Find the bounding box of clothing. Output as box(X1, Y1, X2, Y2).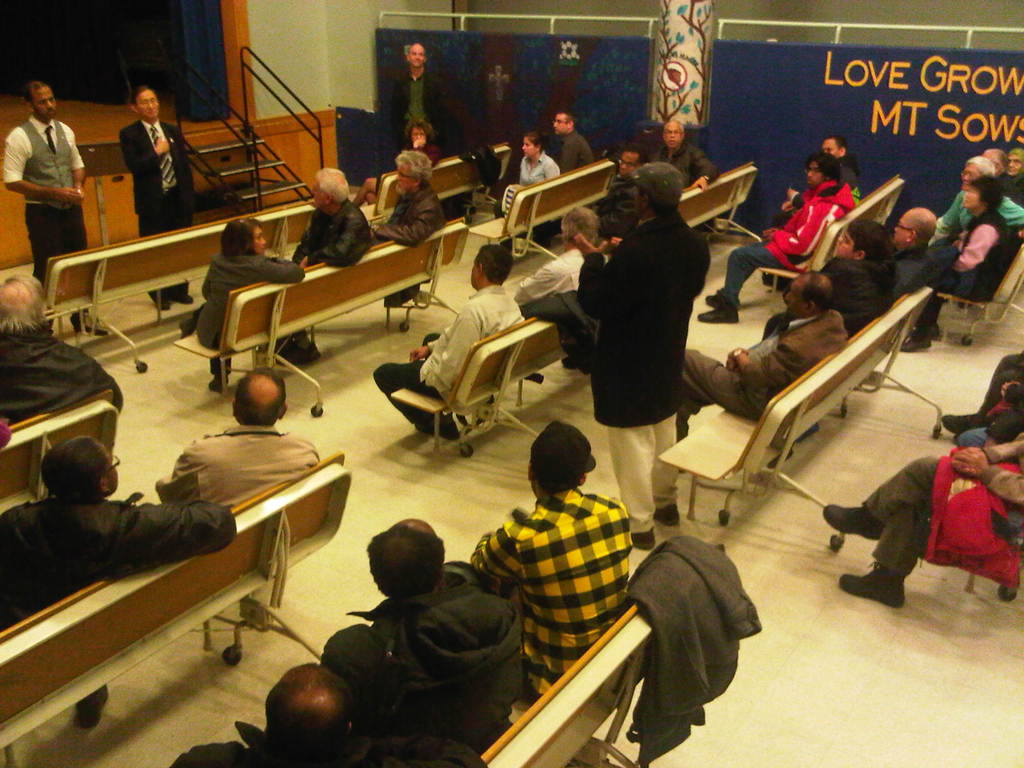
box(164, 406, 319, 528).
